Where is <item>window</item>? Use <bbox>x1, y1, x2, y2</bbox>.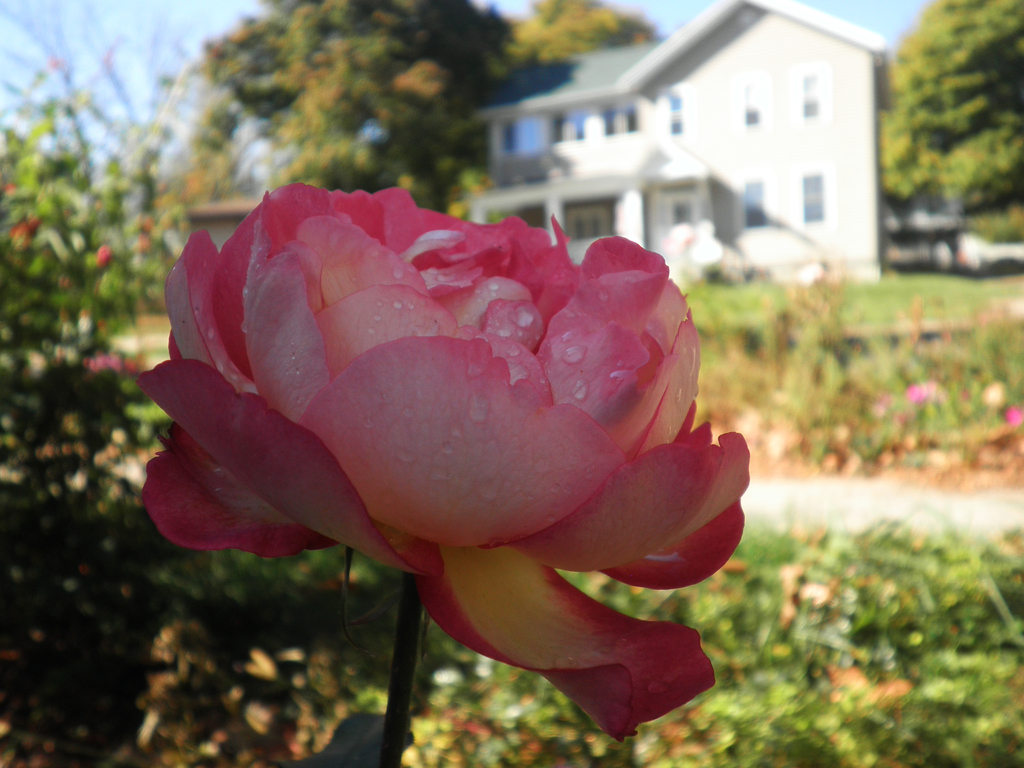
<bbox>495, 117, 541, 150</bbox>.
